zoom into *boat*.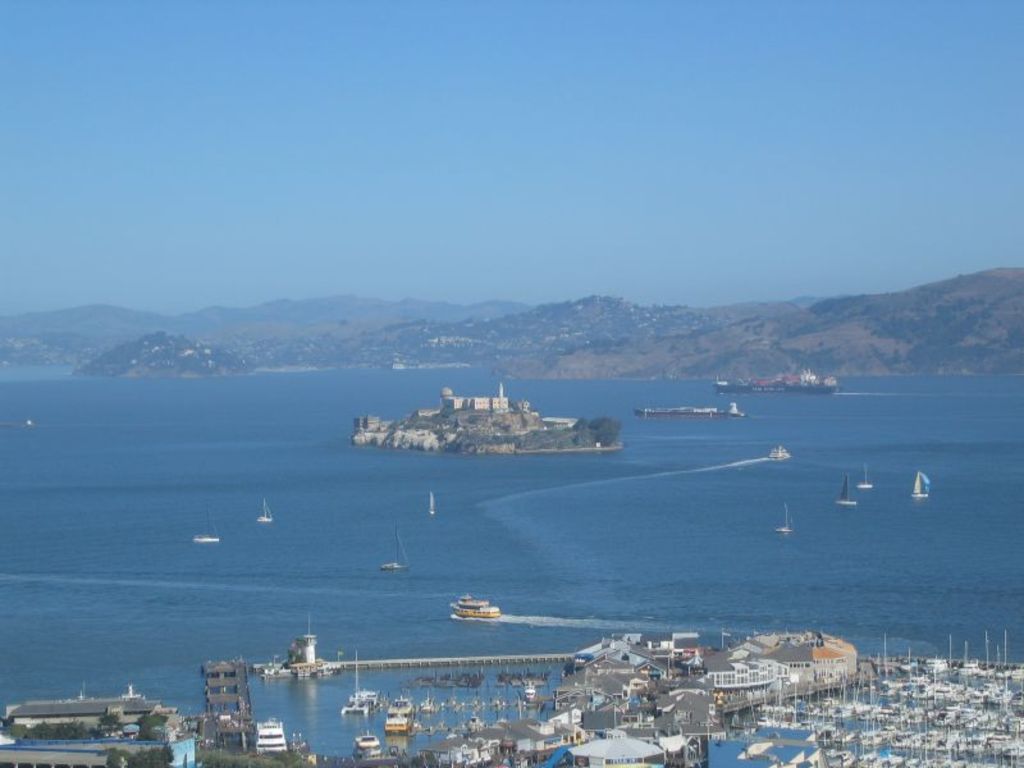
Zoom target: [356, 737, 380, 753].
